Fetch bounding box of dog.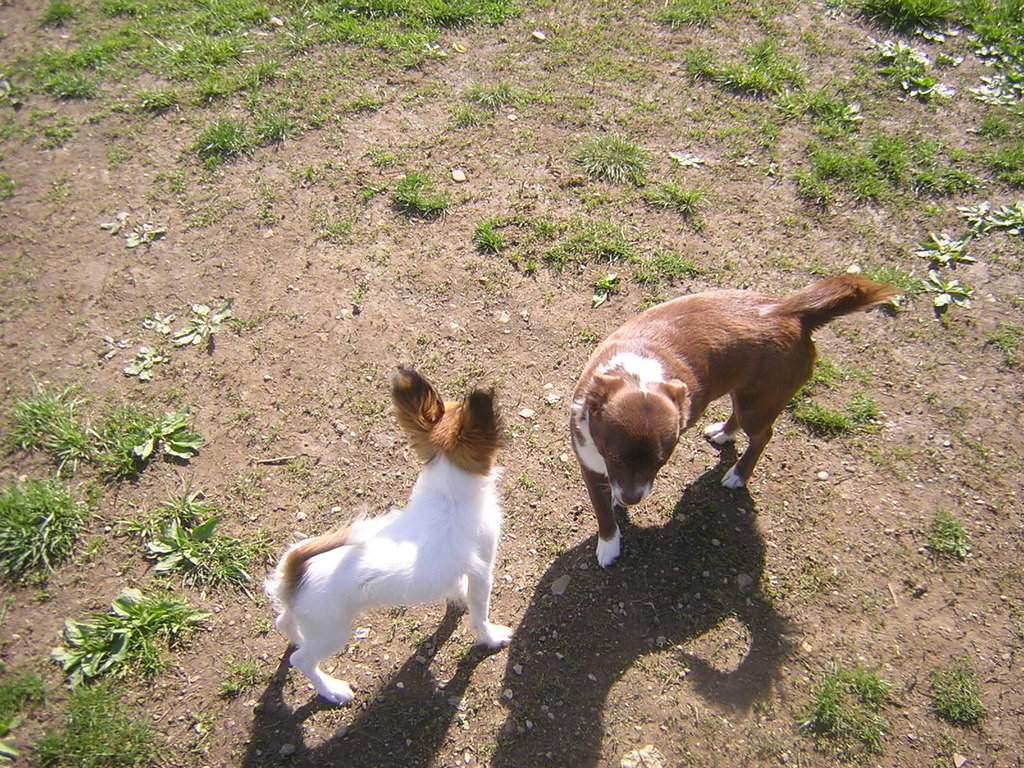
Bbox: [567,268,902,569].
